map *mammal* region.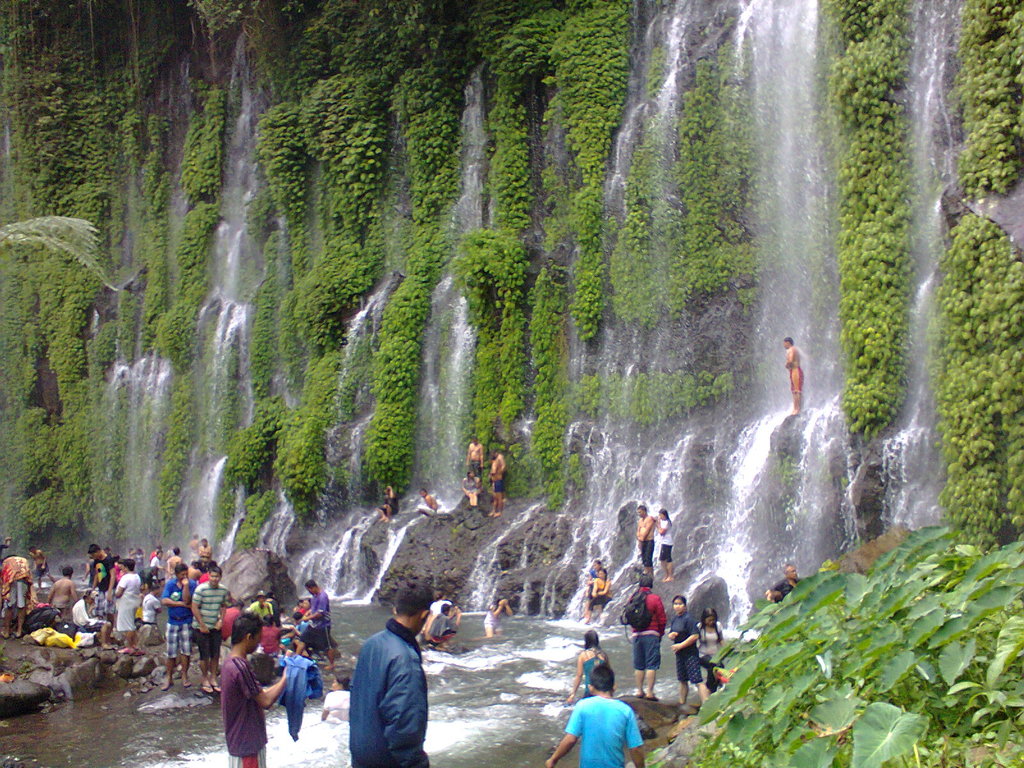
Mapped to {"x1": 762, "y1": 562, "x2": 806, "y2": 599}.
